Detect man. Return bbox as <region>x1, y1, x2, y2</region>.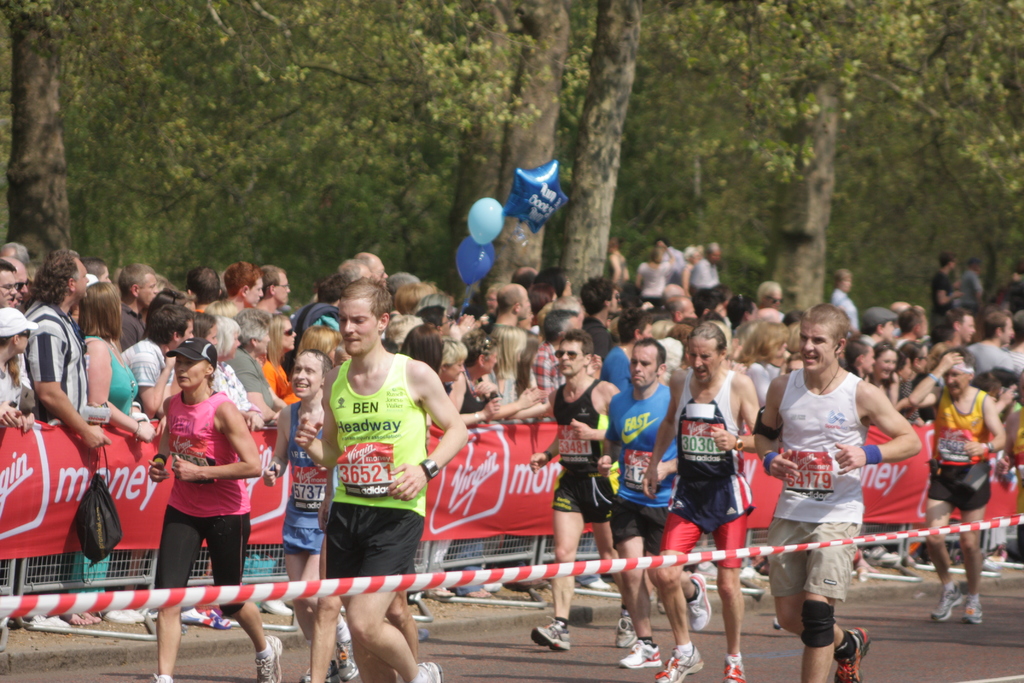
<region>955, 257, 989, 317</region>.
